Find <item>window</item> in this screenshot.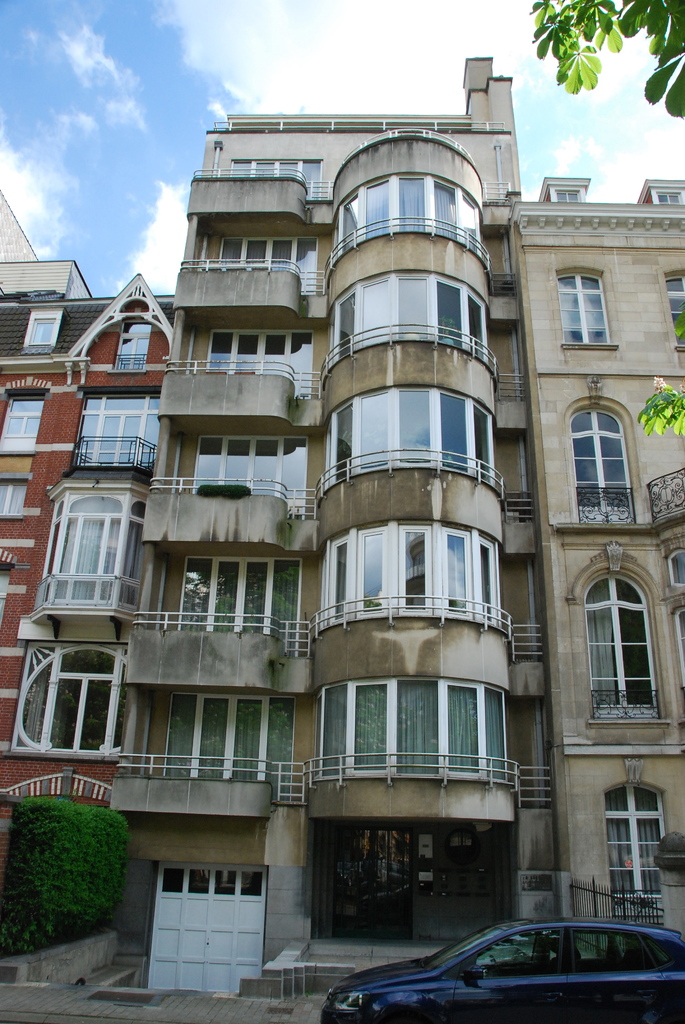
The bounding box for <item>window</item> is detection(106, 317, 150, 376).
